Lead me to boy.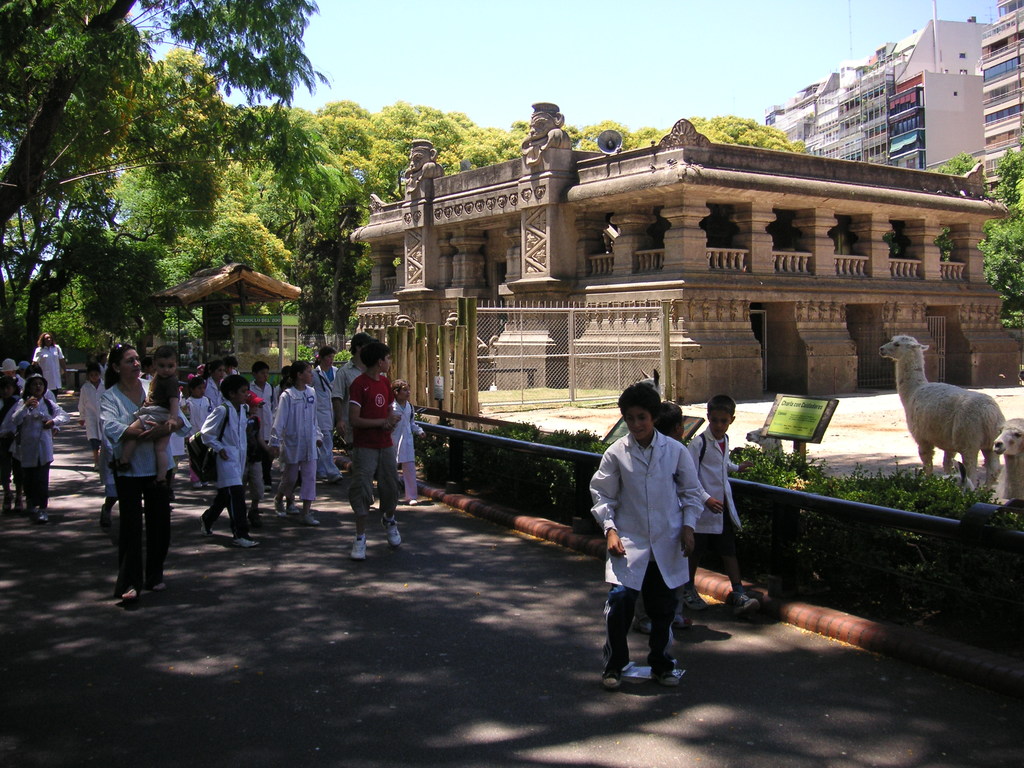
Lead to bbox=(631, 399, 693, 636).
